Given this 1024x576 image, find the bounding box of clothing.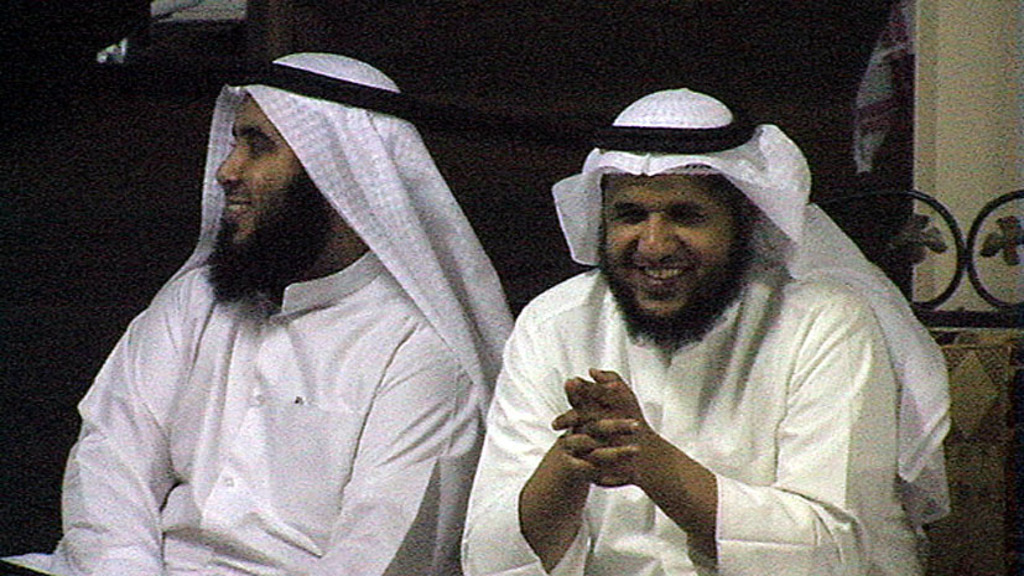
<region>547, 87, 972, 543</region>.
